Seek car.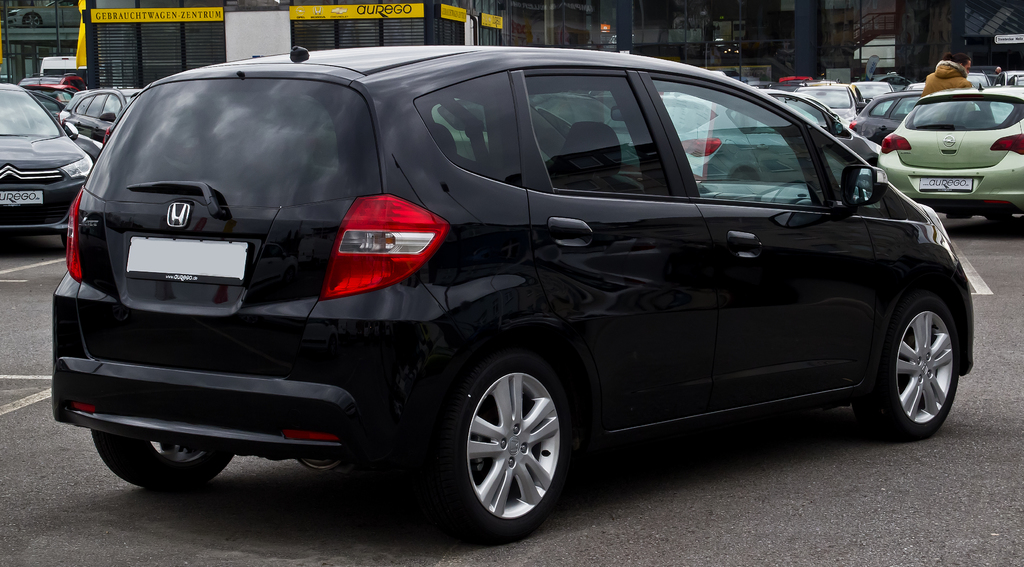
x1=0 y1=85 x2=94 y2=246.
